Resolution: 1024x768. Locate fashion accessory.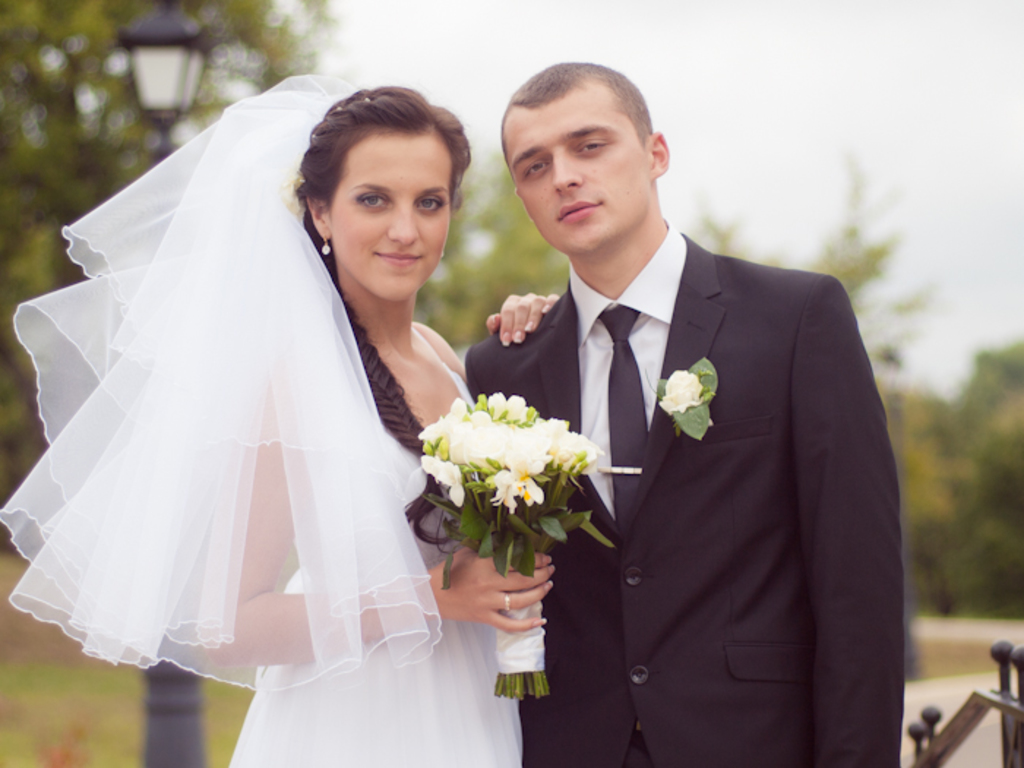
BBox(310, 129, 320, 139).
